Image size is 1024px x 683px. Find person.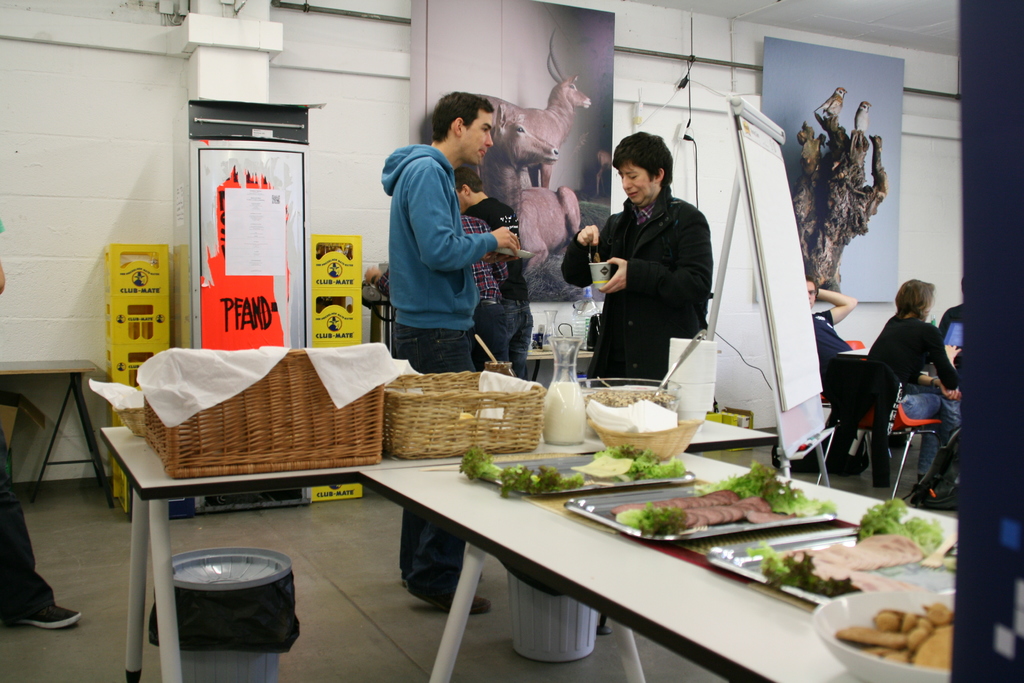
(left=365, top=197, right=510, bottom=376).
